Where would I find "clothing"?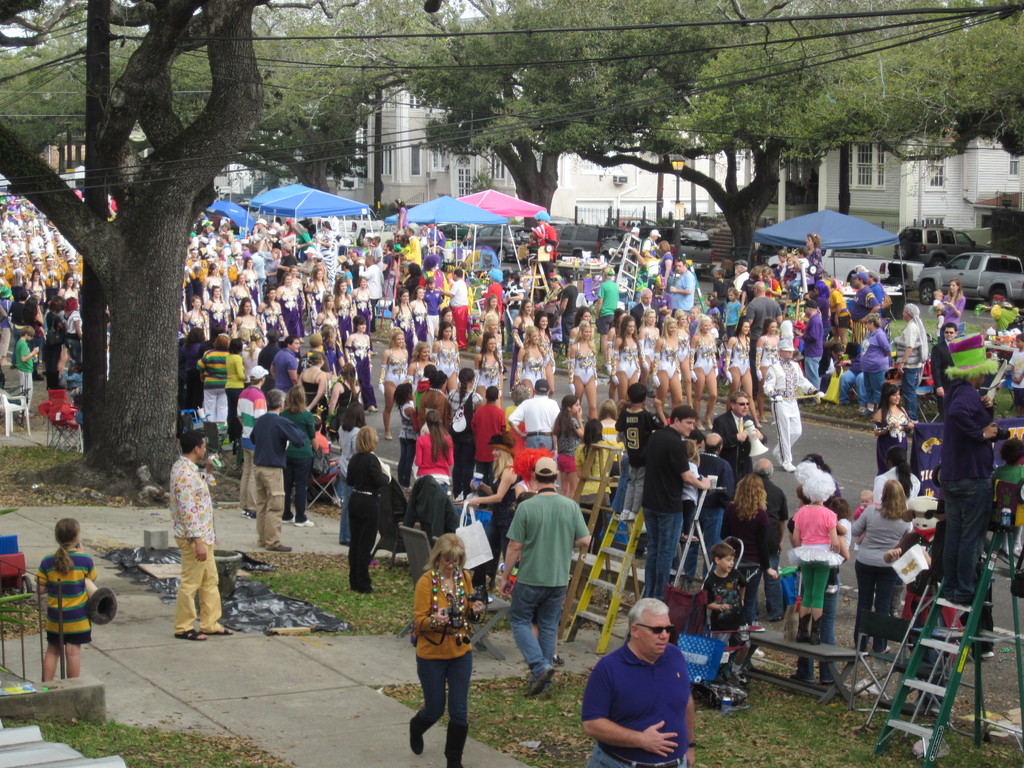
At {"left": 862, "top": 504, "right": 909, "bottom": 560}.
